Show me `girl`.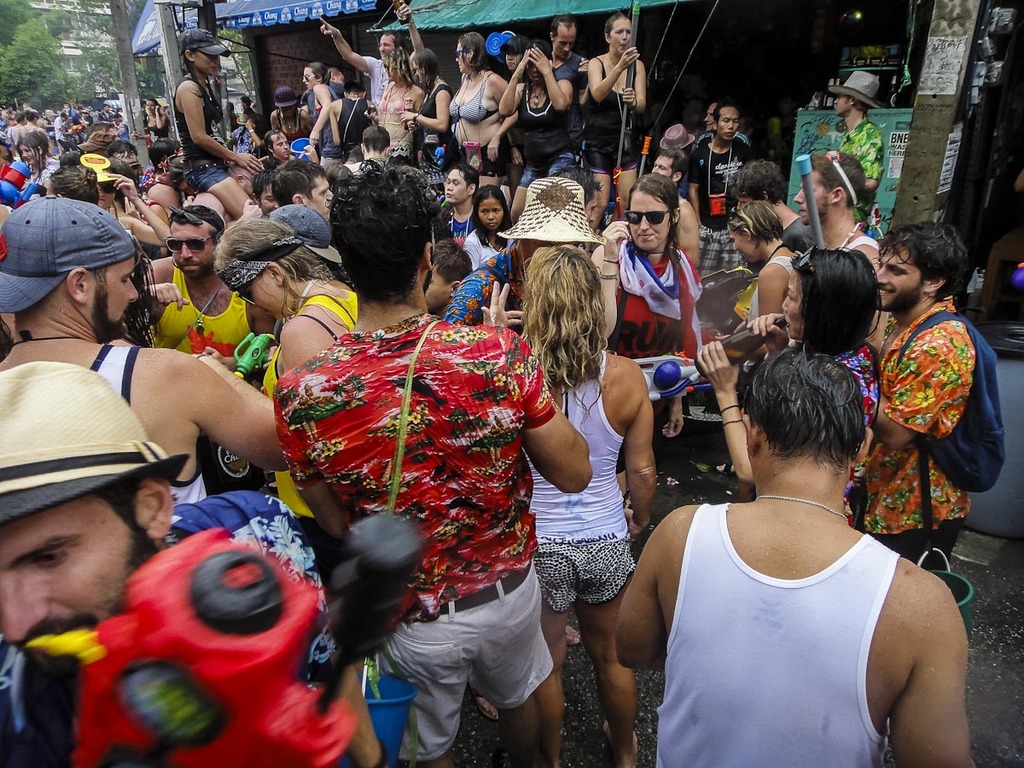
`girl` is here: <box>445,163,480,239</box>.
